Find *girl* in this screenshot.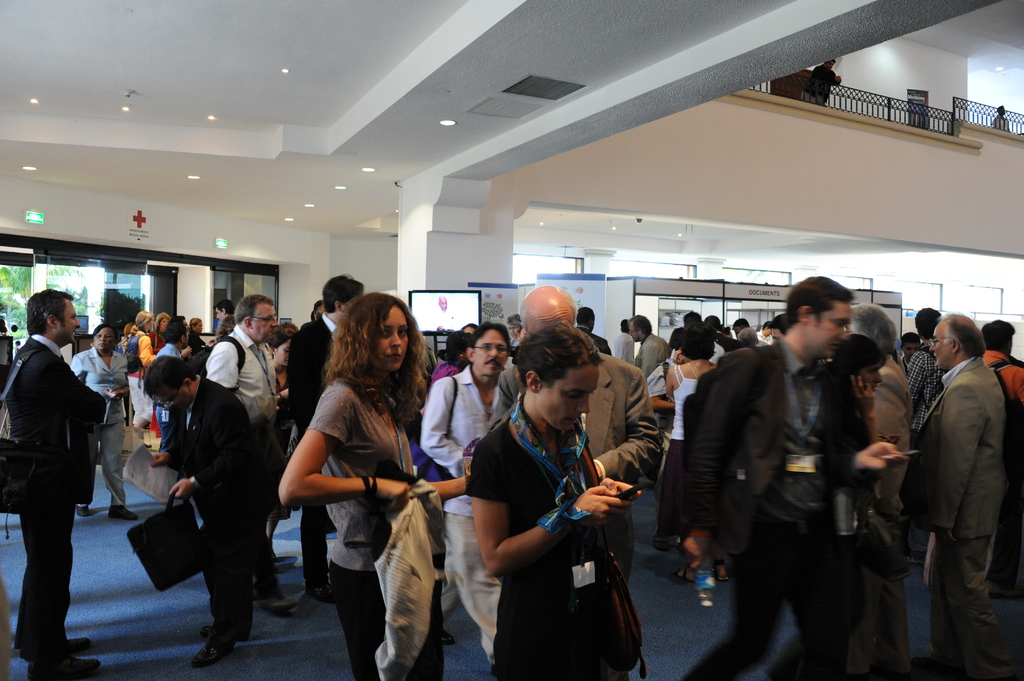
The bounding box for *girl* is (left=831, top=332, right=880, bottom=444).
